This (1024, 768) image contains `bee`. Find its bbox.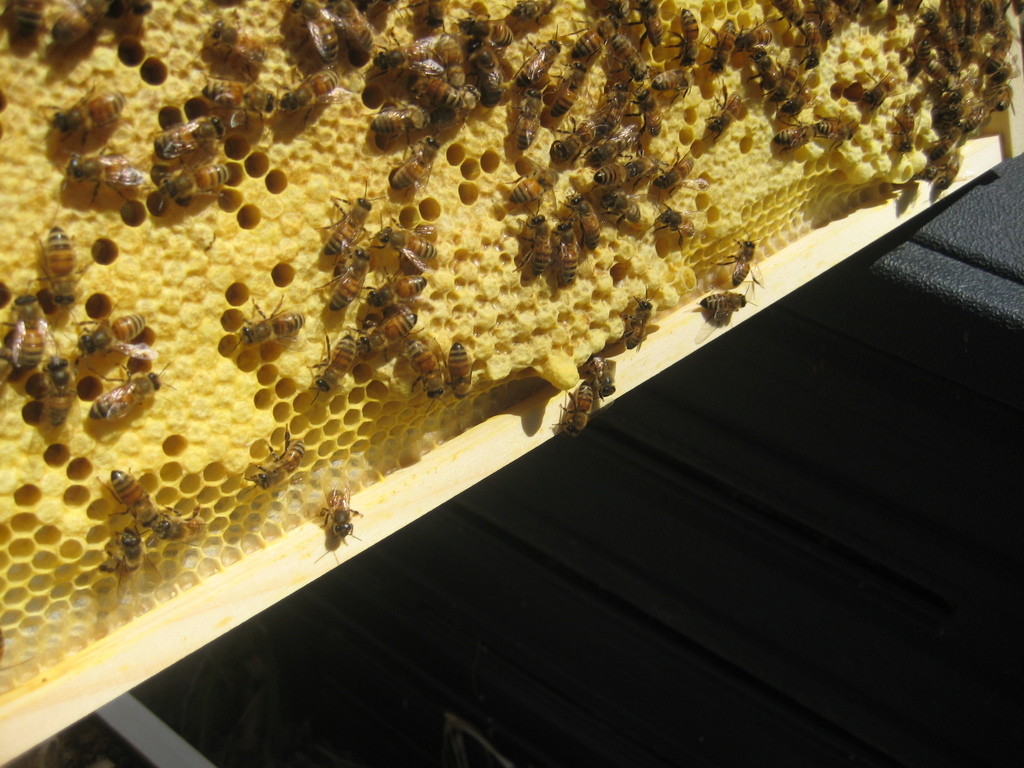
l=968, t=39, r=1010, b=70.
